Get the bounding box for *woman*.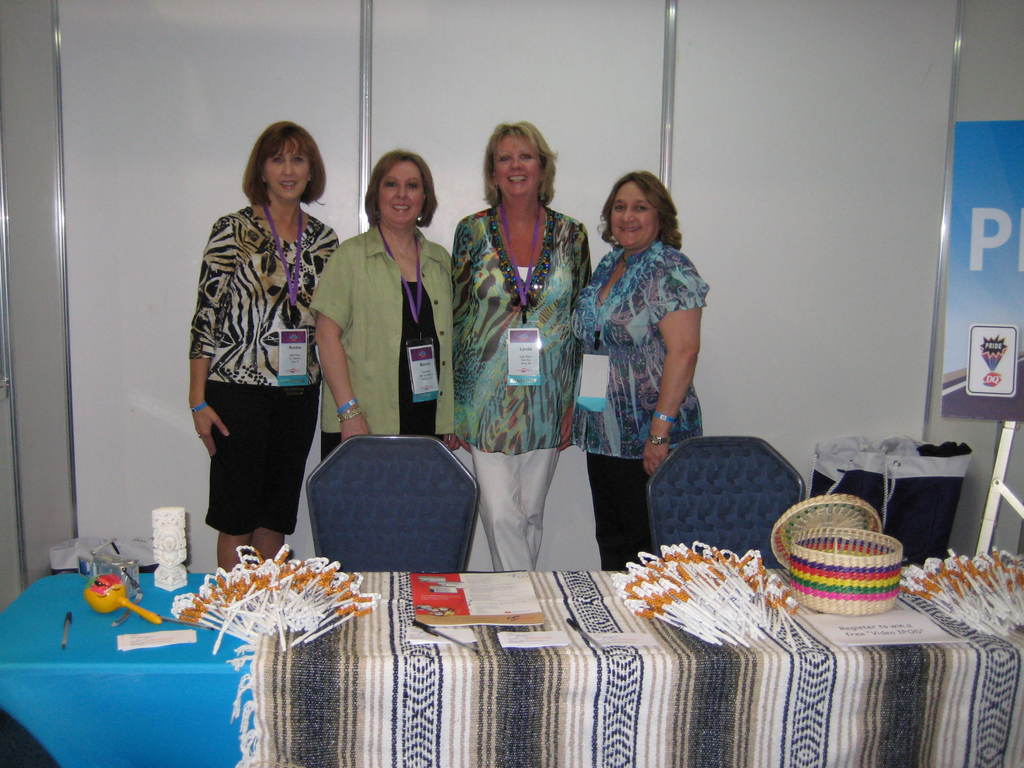
(440, 121, 588, 567).
